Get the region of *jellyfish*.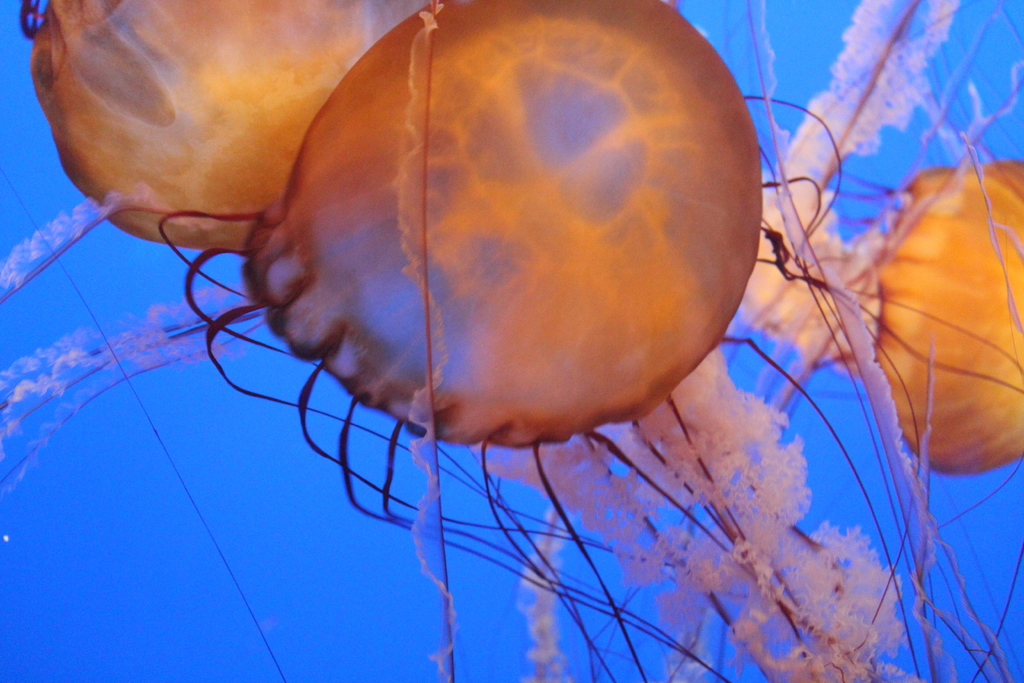
(22, 0, 401, 259).
